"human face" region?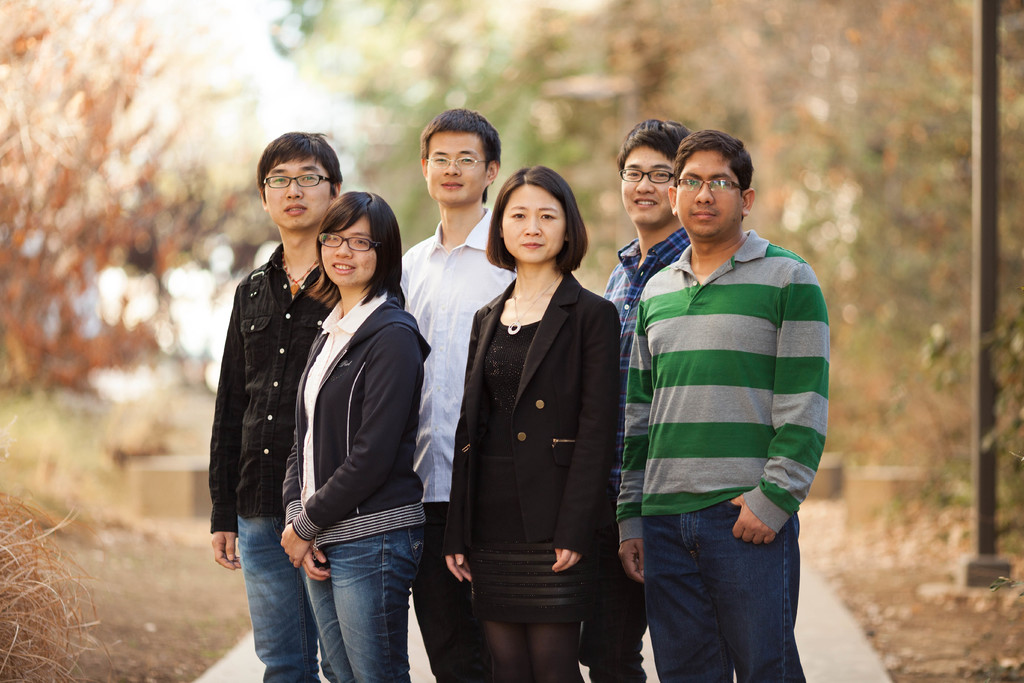
[317,206,381,288]
